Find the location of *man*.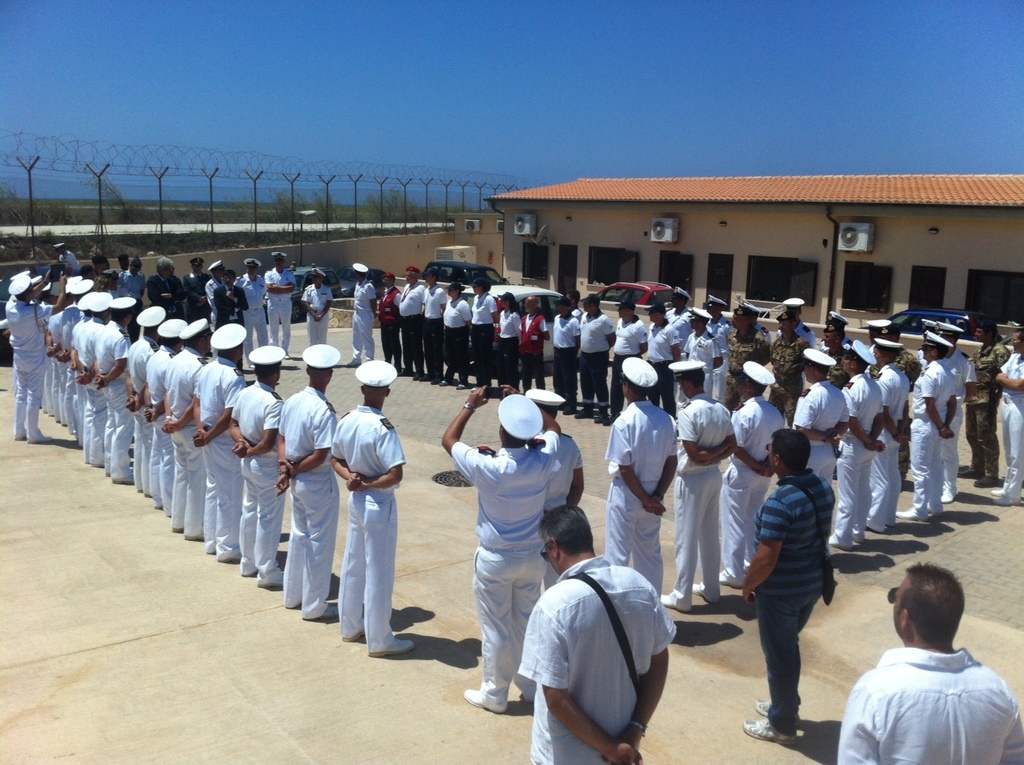
Location: bbox(271, 345, 333, 630).
